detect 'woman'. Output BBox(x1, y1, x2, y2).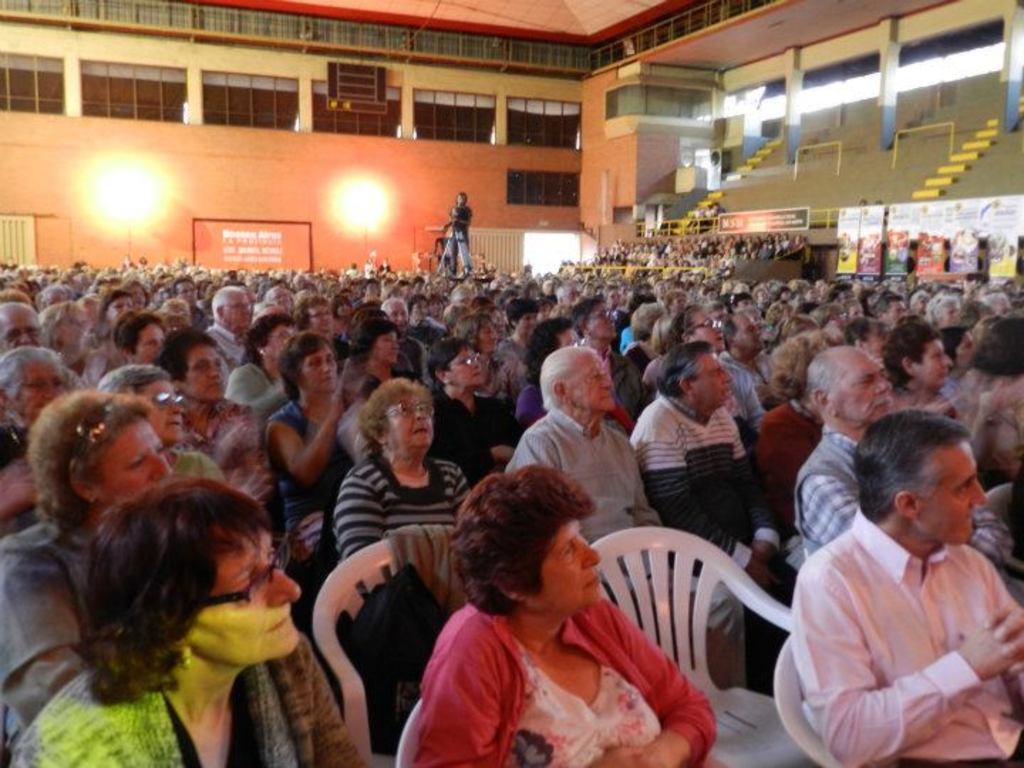
BBox(229, 307, 307, 427).
